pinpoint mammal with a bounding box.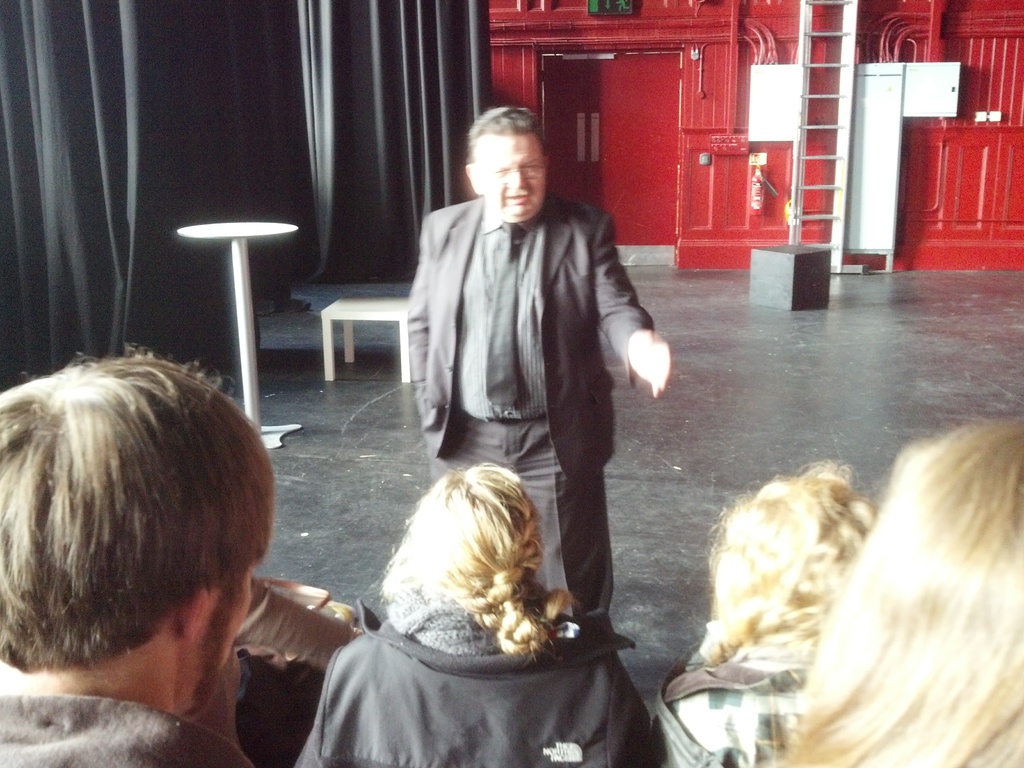
[293, 471, 666, 765].
